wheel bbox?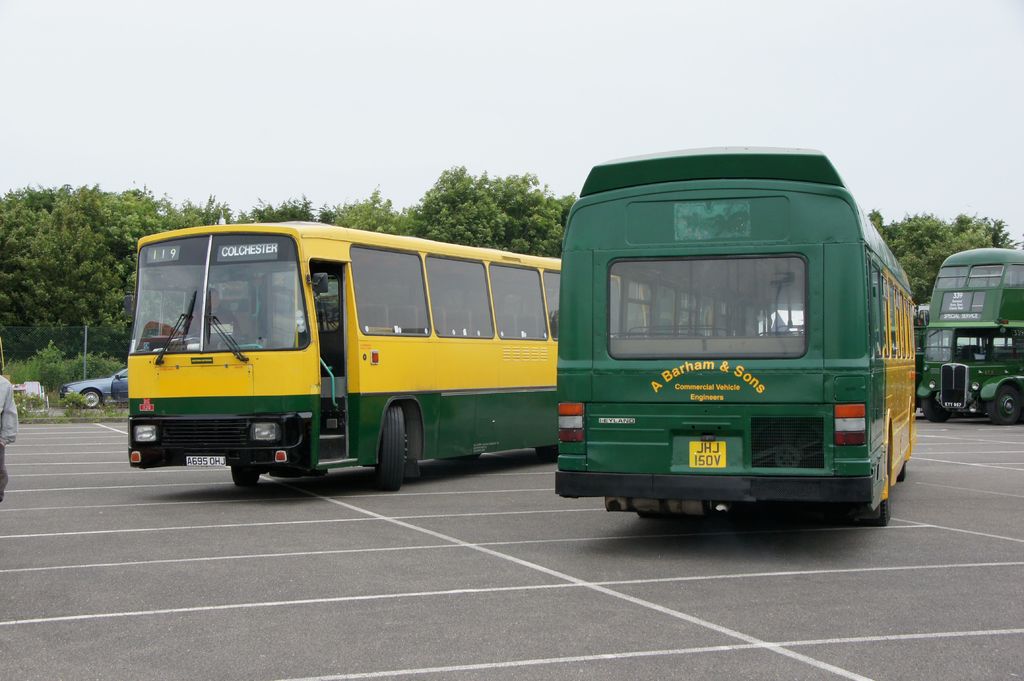
x1=229, y1=465, x2=262, y2=488
